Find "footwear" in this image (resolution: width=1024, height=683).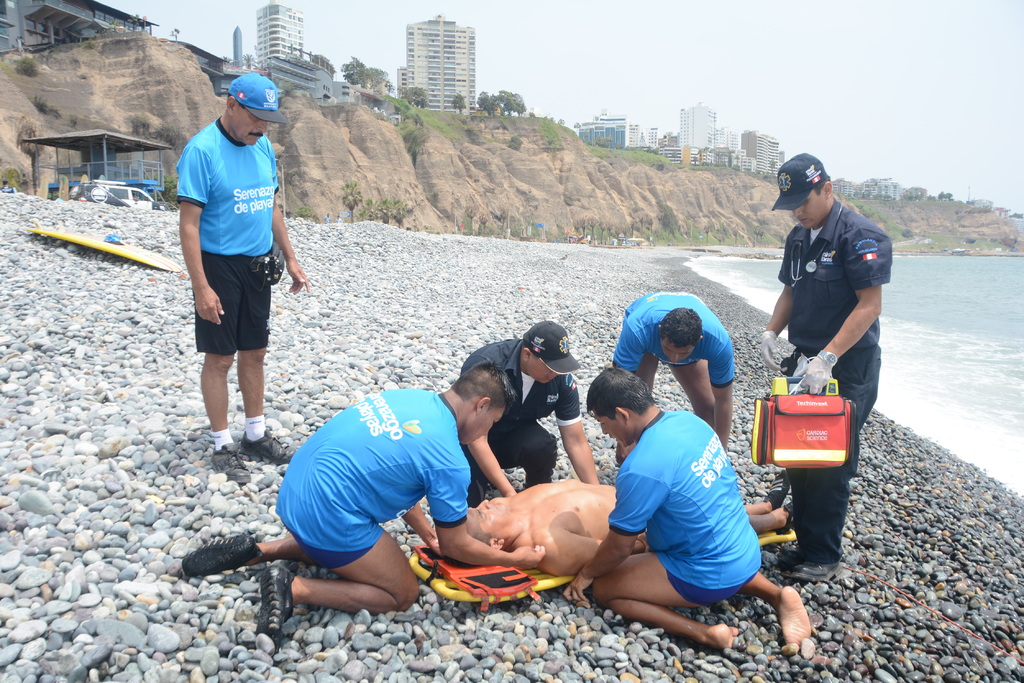
765/470/790/511.
